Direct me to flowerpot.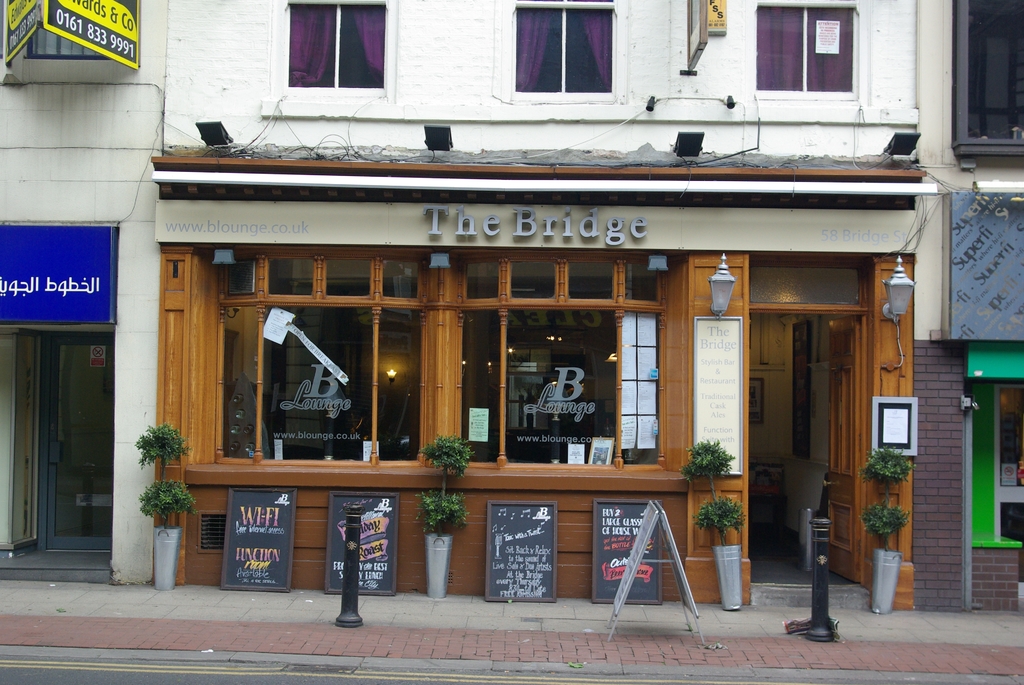
Direction: 422:536:455:608.
